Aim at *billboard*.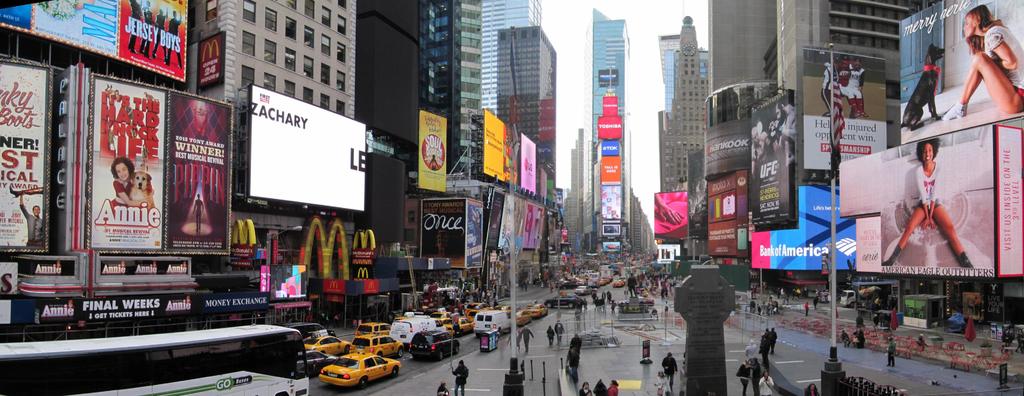
Aimed at (left=600, top=185, right=623, bottom=224).
